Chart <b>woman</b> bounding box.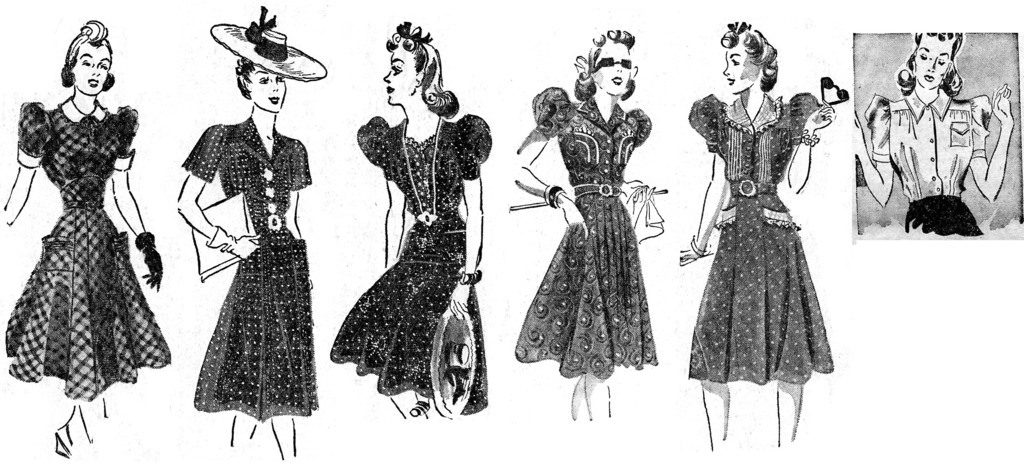
Charted: [176, 6, 314, 464].
